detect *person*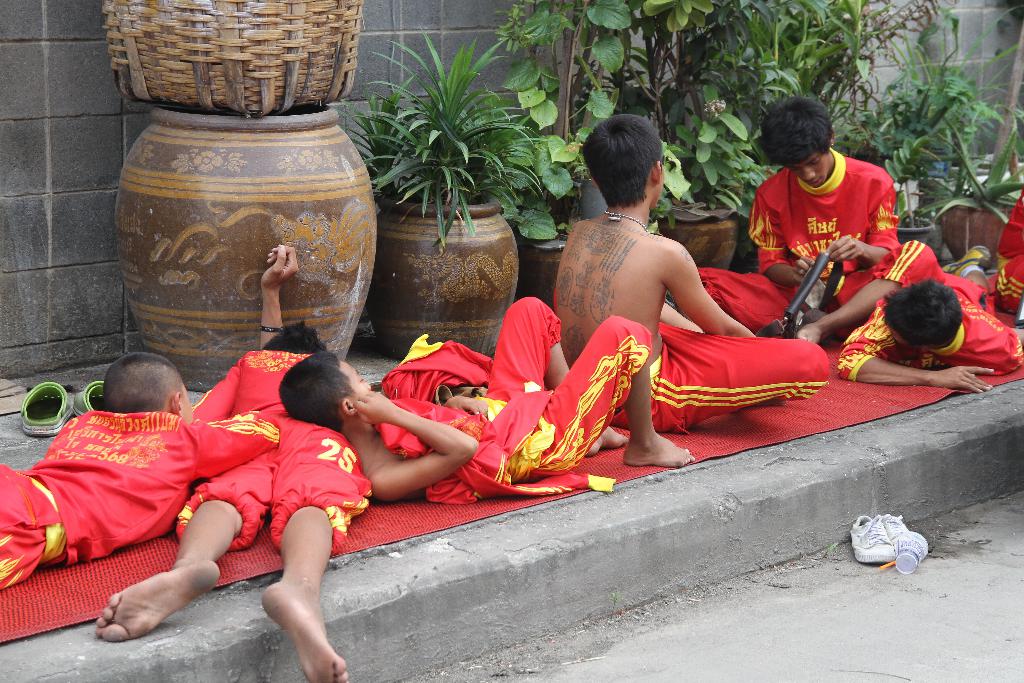
<box>0,362,282,592</box>
